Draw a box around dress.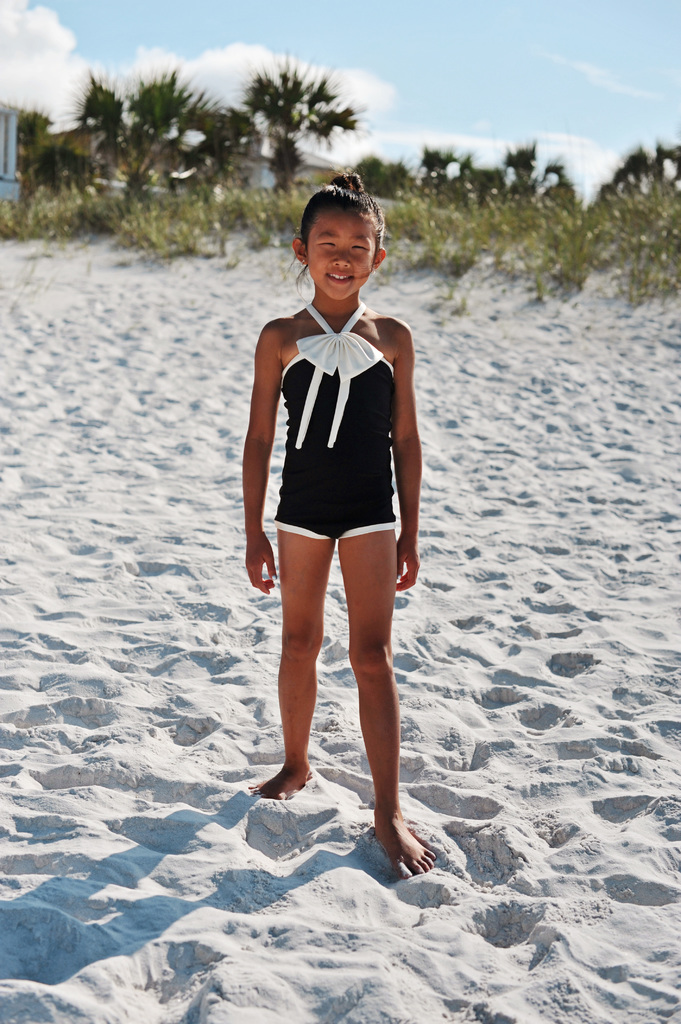
bbox=[272, 301, 397, 542].
